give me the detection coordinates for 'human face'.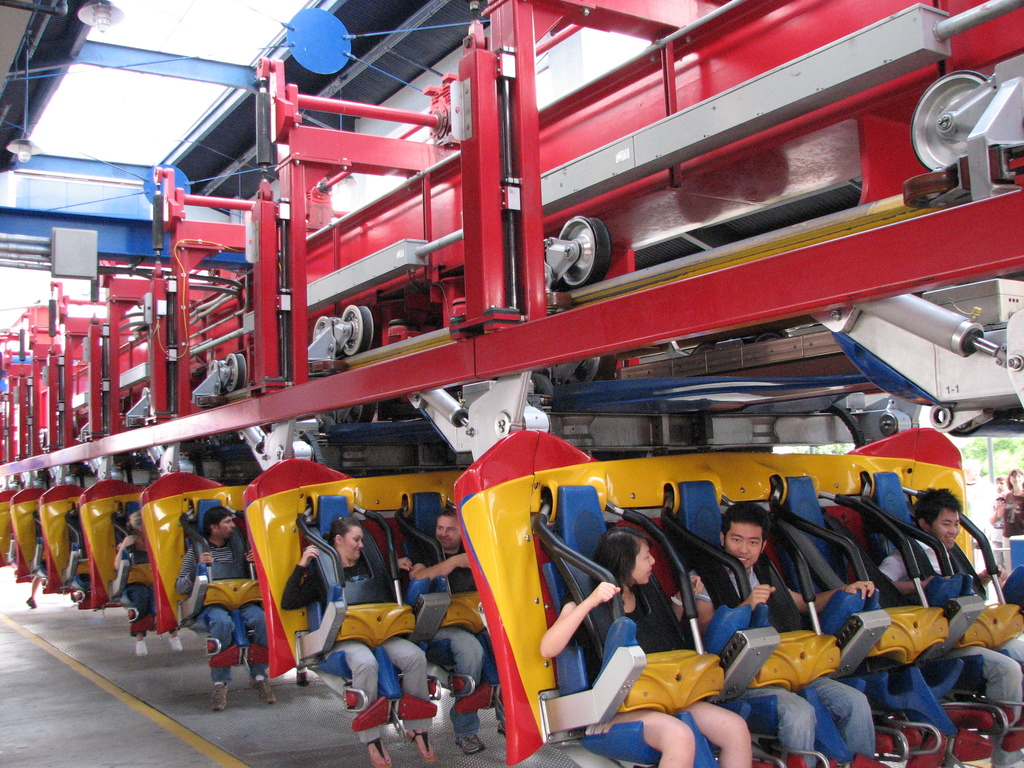
[left=931, top=514, right=961, bottom=545].
